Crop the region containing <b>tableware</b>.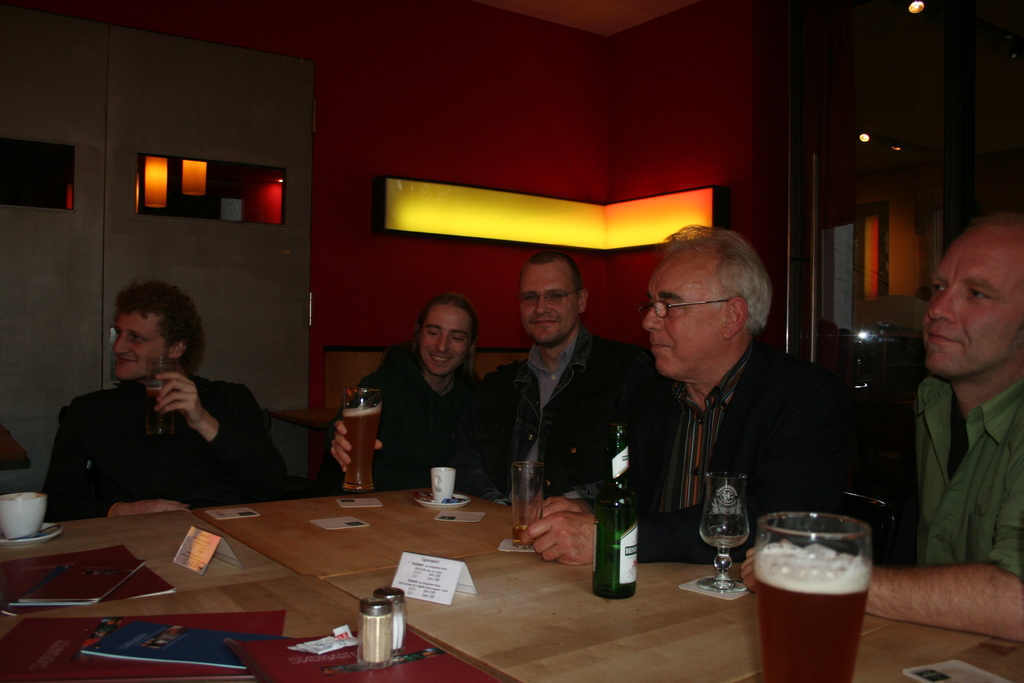
Crop region: (x1=696, y1=470, x2=753, y2=595).
